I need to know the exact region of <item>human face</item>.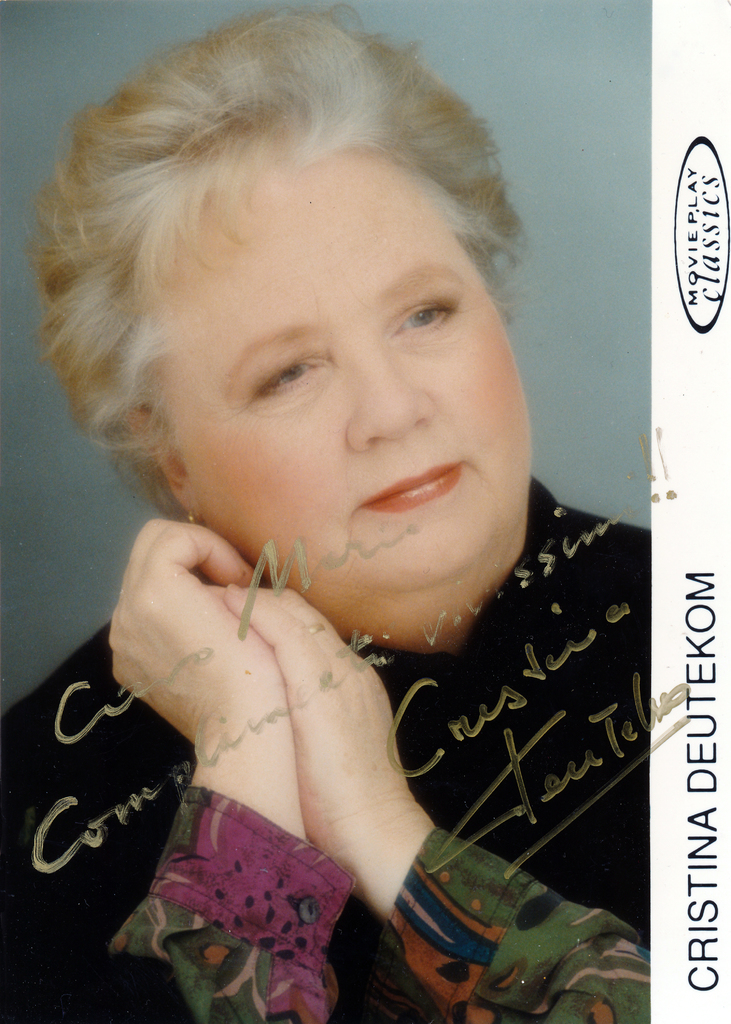
Region: <bbox>152, 159, 539, 650</bbox>.
